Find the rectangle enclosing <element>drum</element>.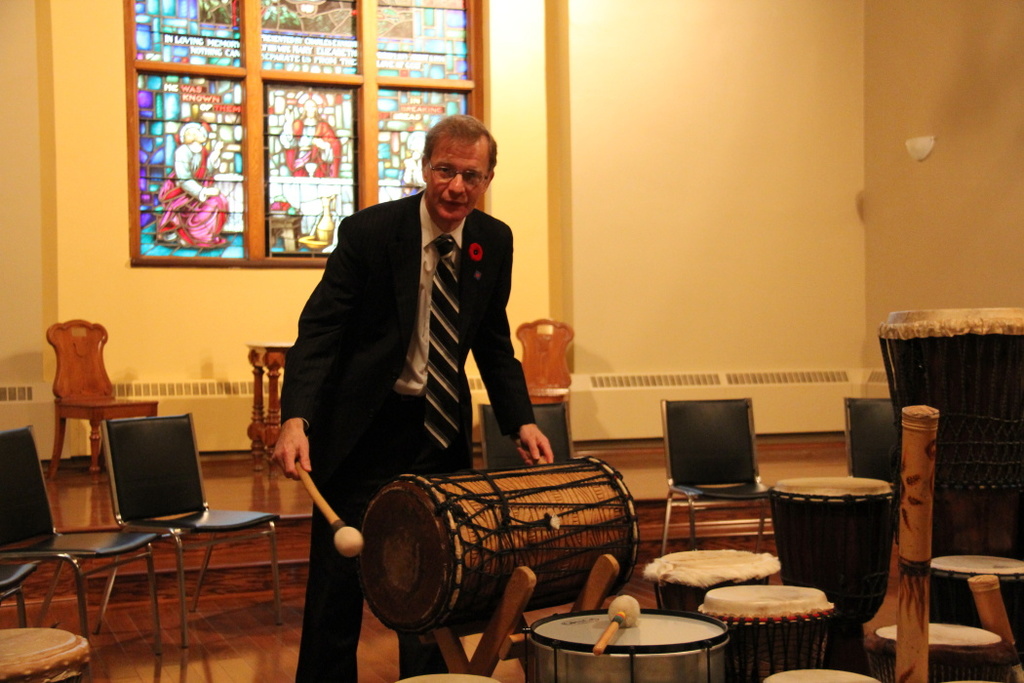
locate(356, 453, 641, 636).
